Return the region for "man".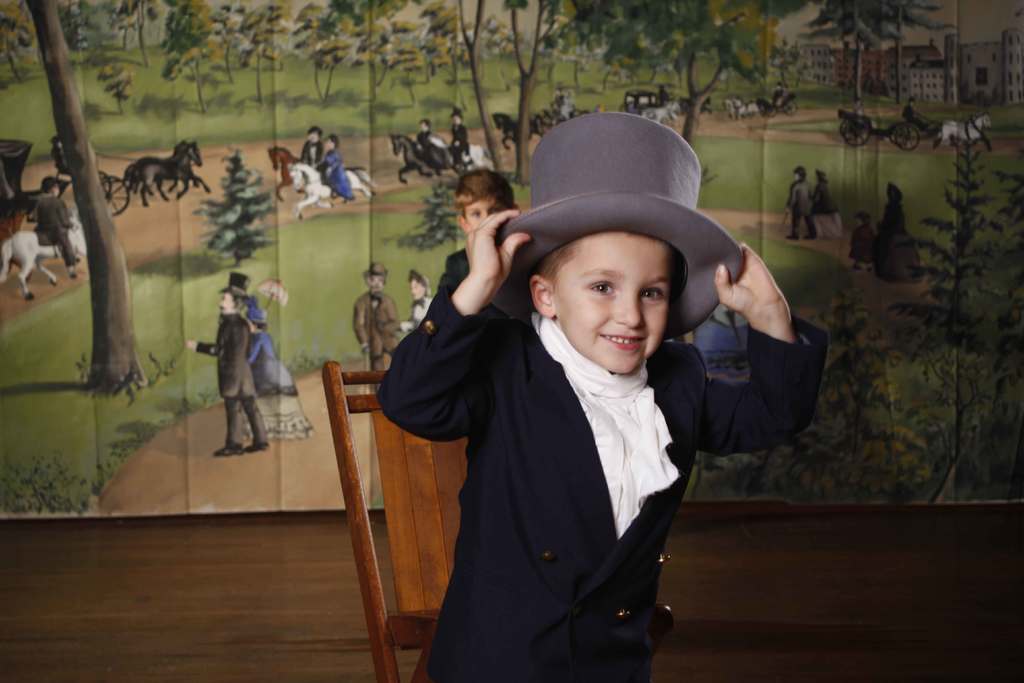
bbox=[50, 135, 71, 175].
